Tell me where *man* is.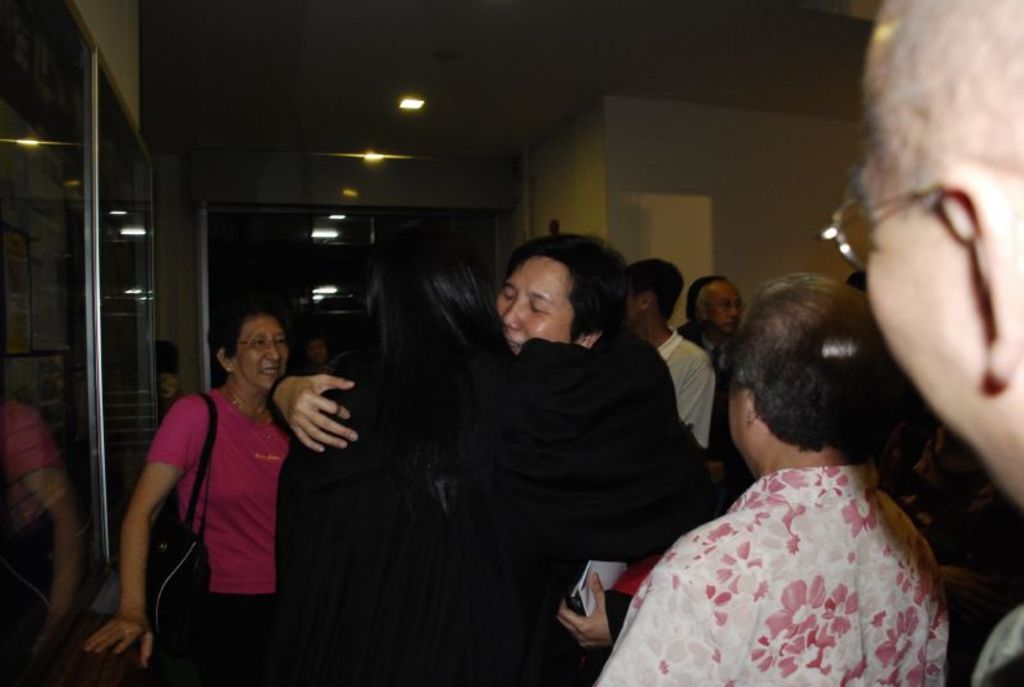
*man* is at left=620, top=253, right=710, bottom=448.
